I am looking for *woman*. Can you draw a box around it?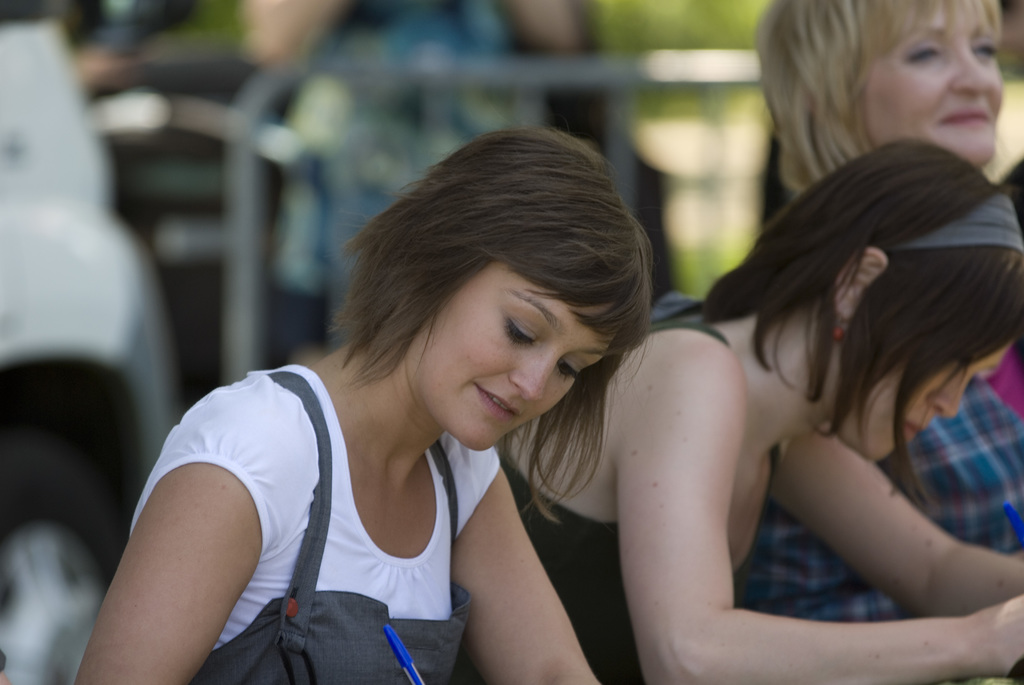
Sure, the bounding box is (left=493, top=131, right=1023, bottom=684).
